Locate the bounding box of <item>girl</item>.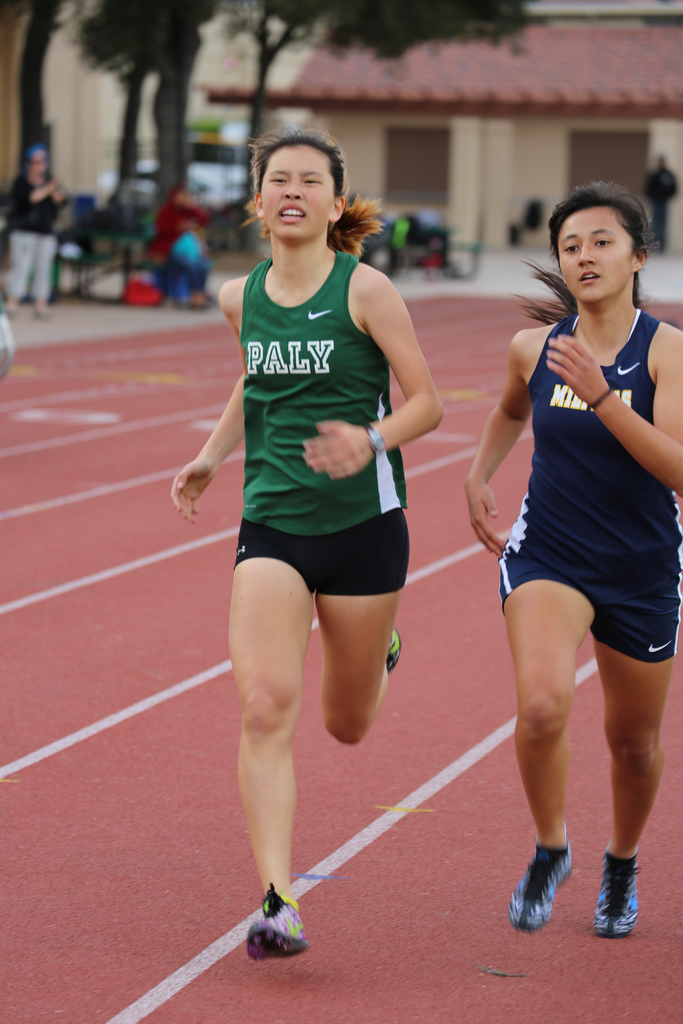
Bounding box: [x1=459, y1=183, x2=680, y2=927].
